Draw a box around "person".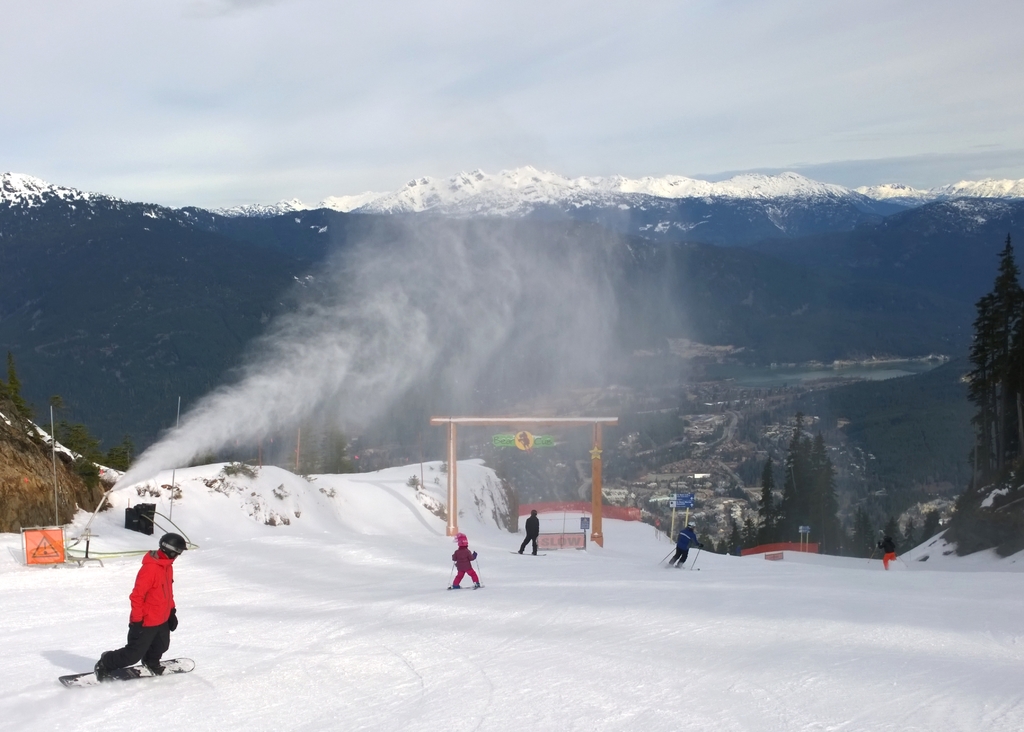
(x1=670, y1=521, x2=701, y2=571).
